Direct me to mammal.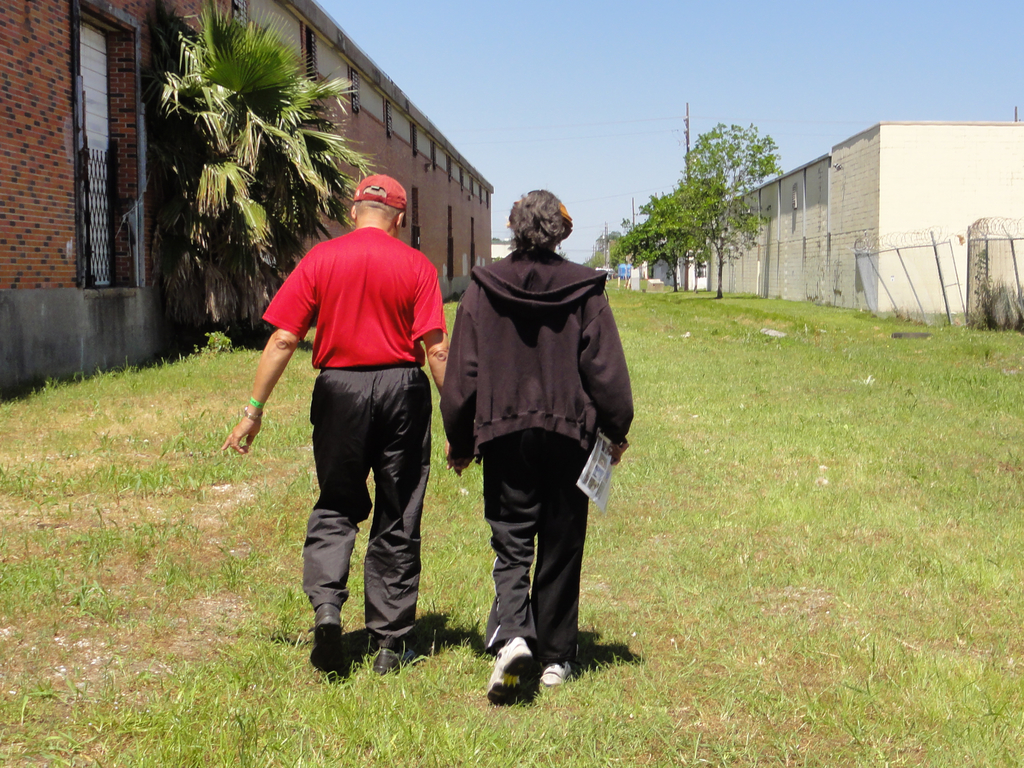
Direction: pyautogui.locateOnScreen(225, 168, 456, 679).
